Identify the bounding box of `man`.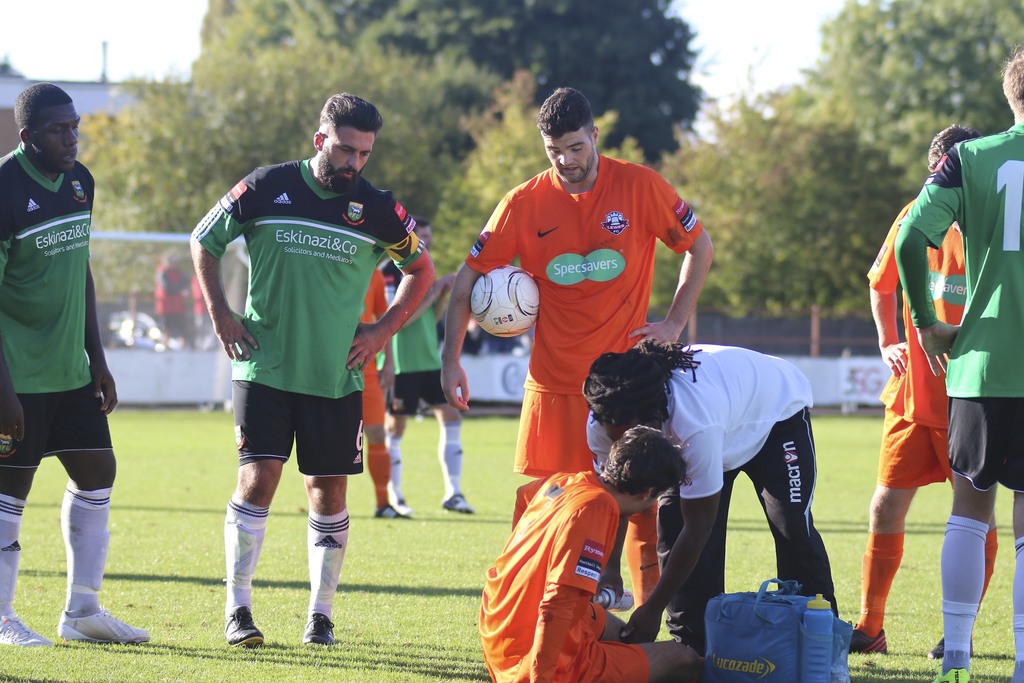
188:122:410:634.
